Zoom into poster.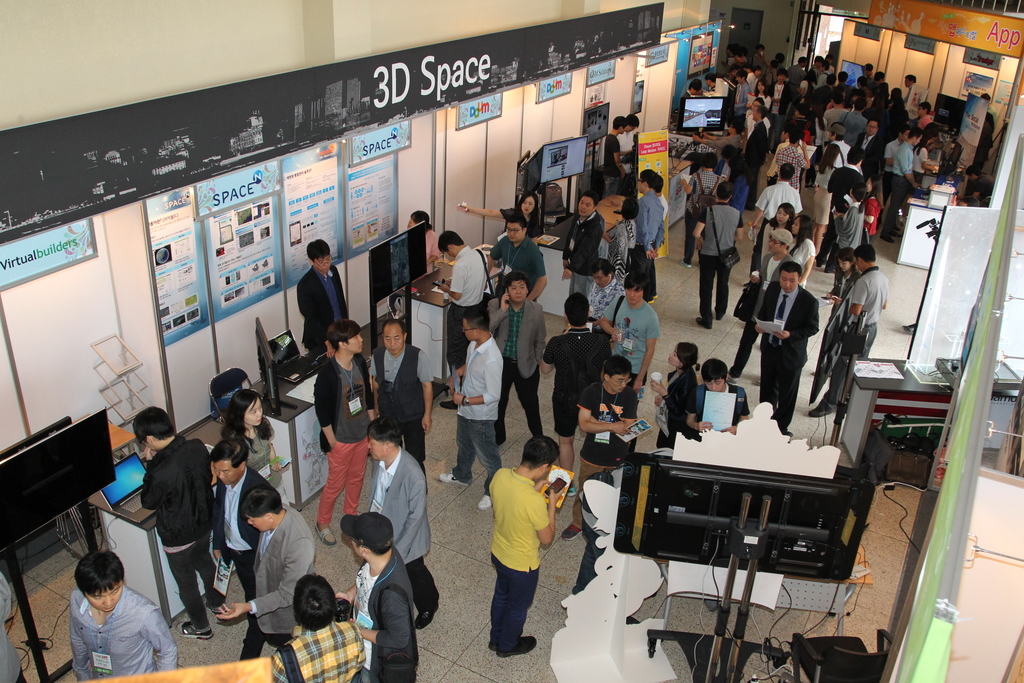
Zoom target: bbox=[193, 155, 284, 323].
